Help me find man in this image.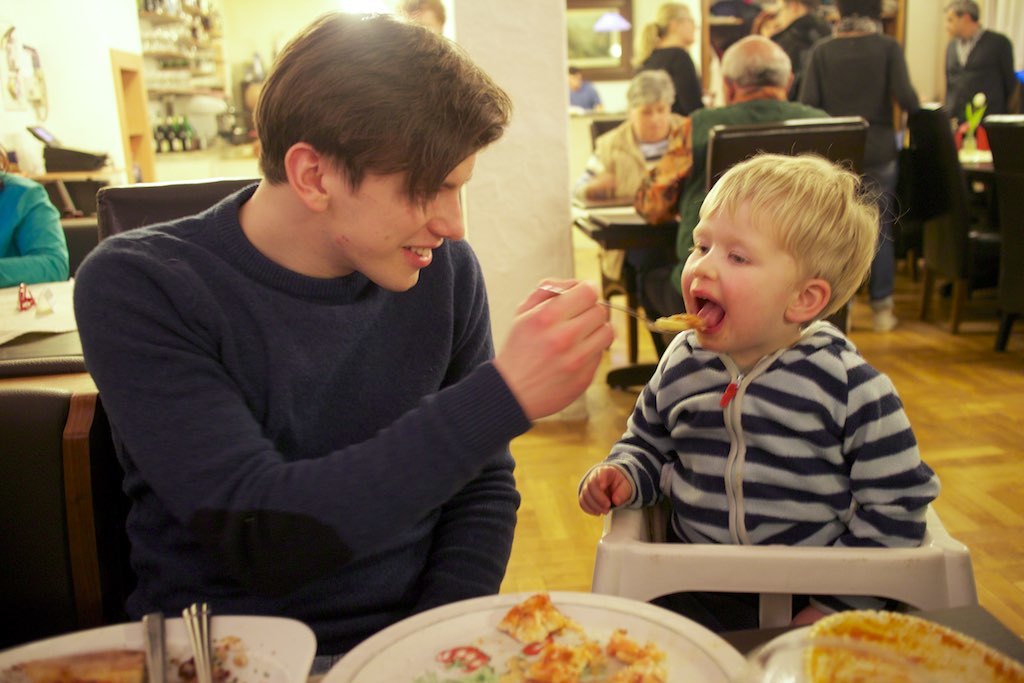
Found it: (941, 0, 1021, 130).
